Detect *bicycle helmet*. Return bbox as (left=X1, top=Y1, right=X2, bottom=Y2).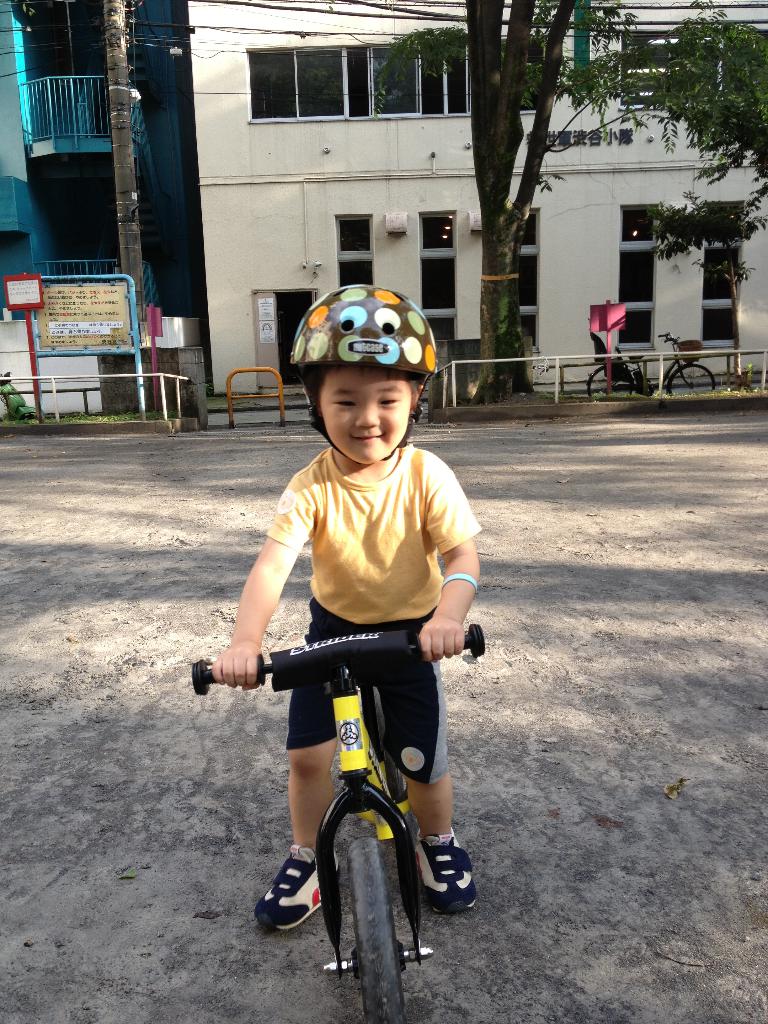
(left=287, top=280, right=435, bottom=371).
